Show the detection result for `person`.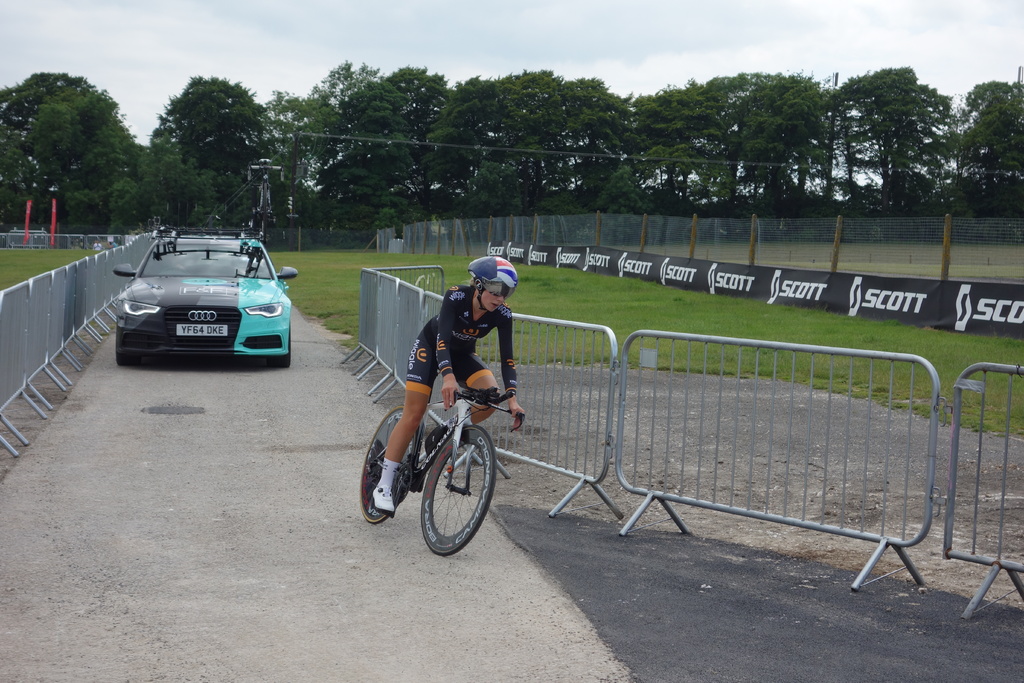
box(362, 265, 520, 557).
